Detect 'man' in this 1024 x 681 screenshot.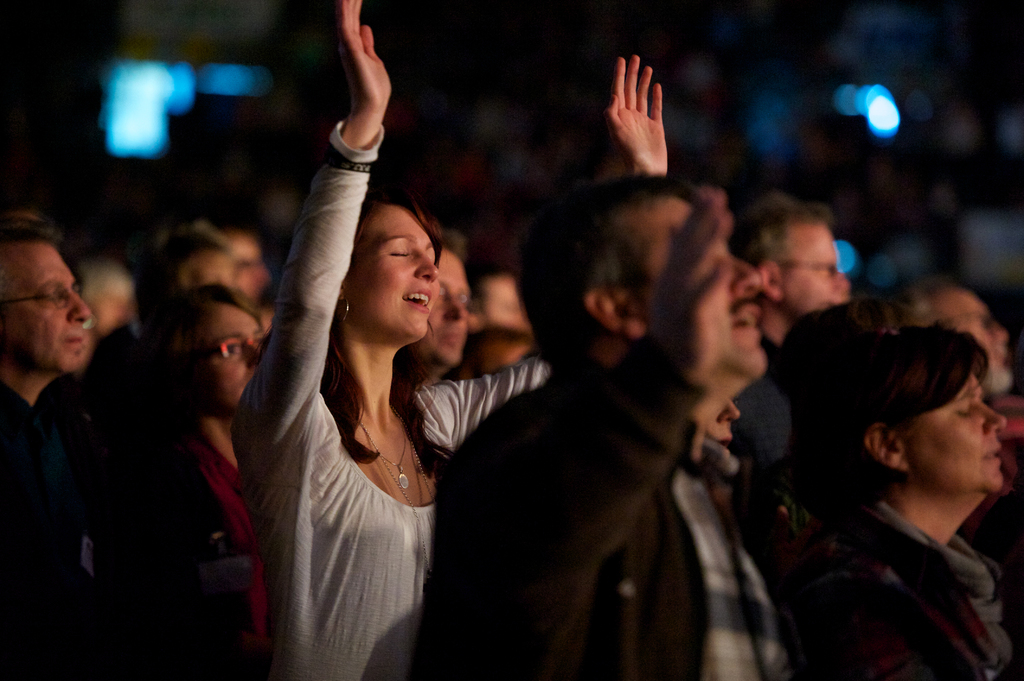
Detection: 127 213 253 337.
